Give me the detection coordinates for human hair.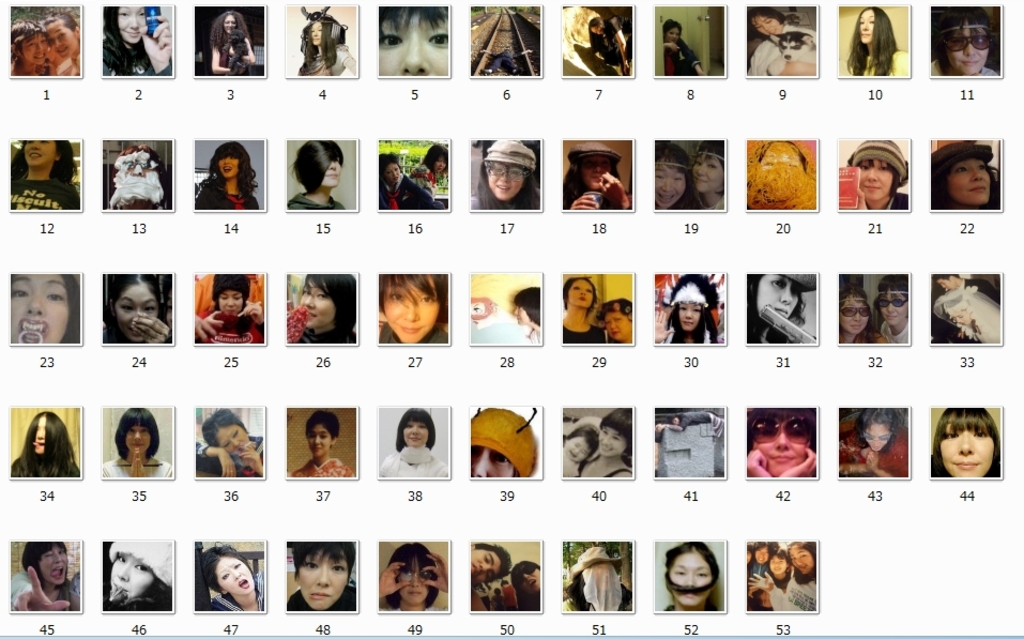
box(421, 144, 450, 183).
